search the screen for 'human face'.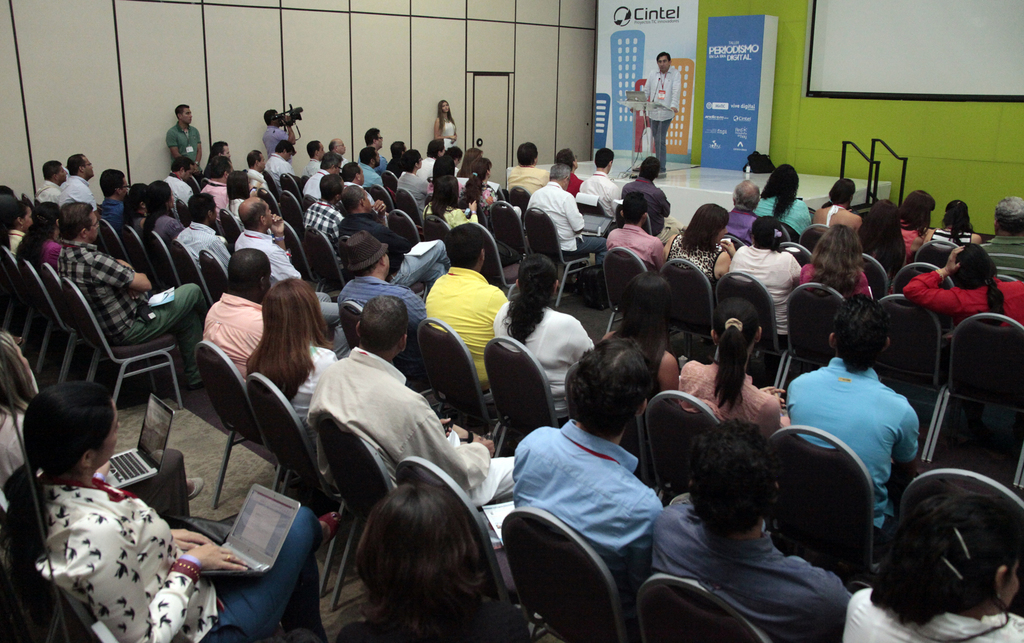
Found at (left=659, top=55, right=670, bottom=72).
